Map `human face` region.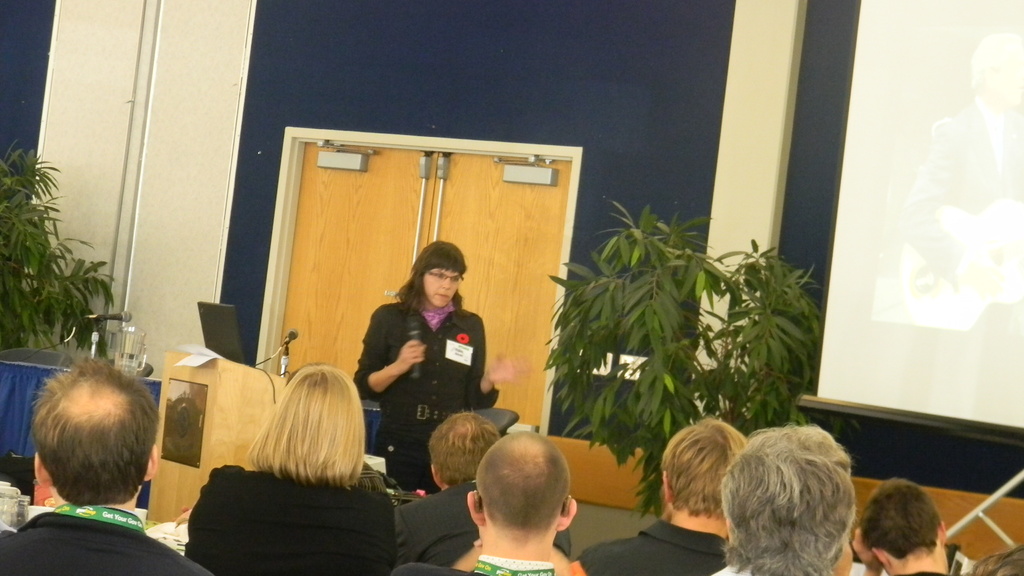
Mapped to (x1=427, y1=268, x2=461, y2=309).
